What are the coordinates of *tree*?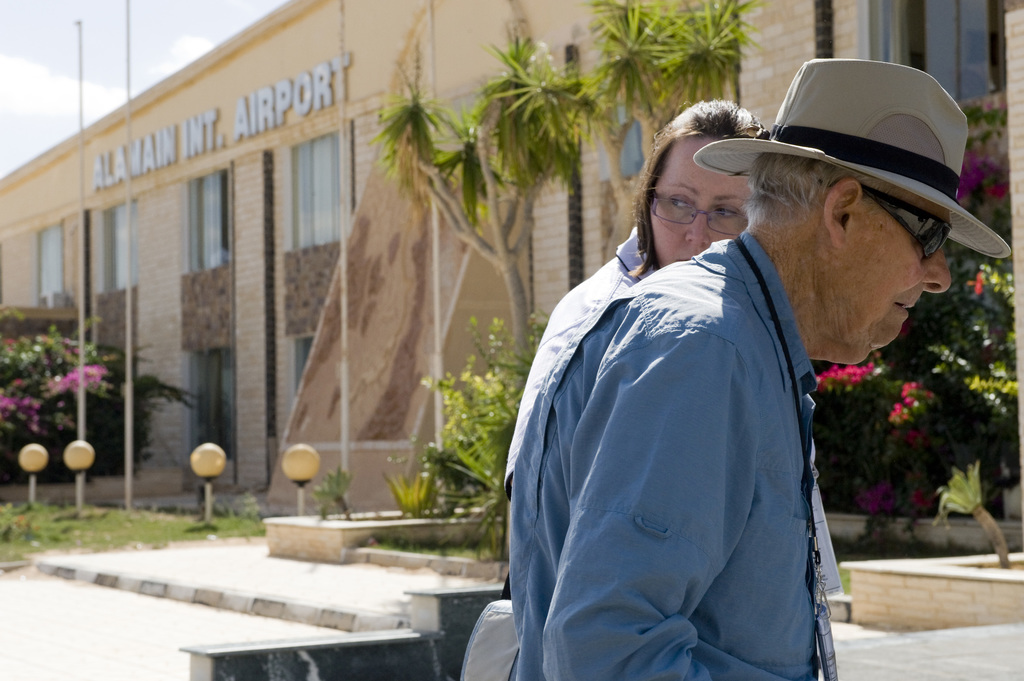
pyautogui.locateOnScreen(0, 316, 223, 492).
